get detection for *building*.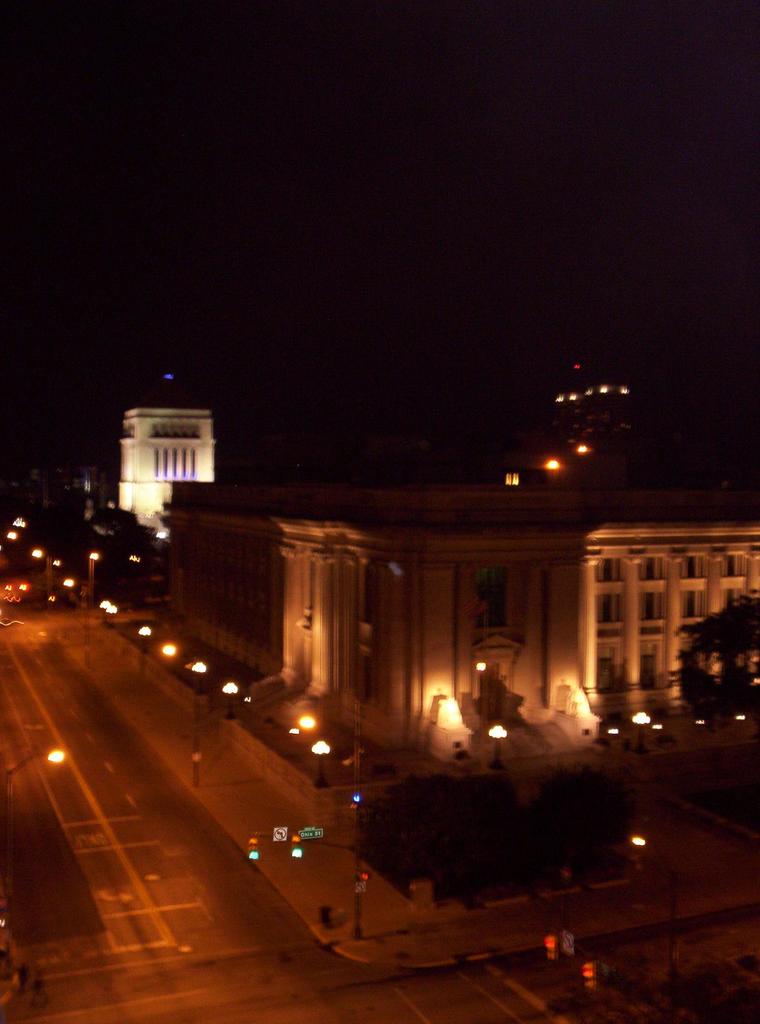
Detection: 109:376:214:533.
